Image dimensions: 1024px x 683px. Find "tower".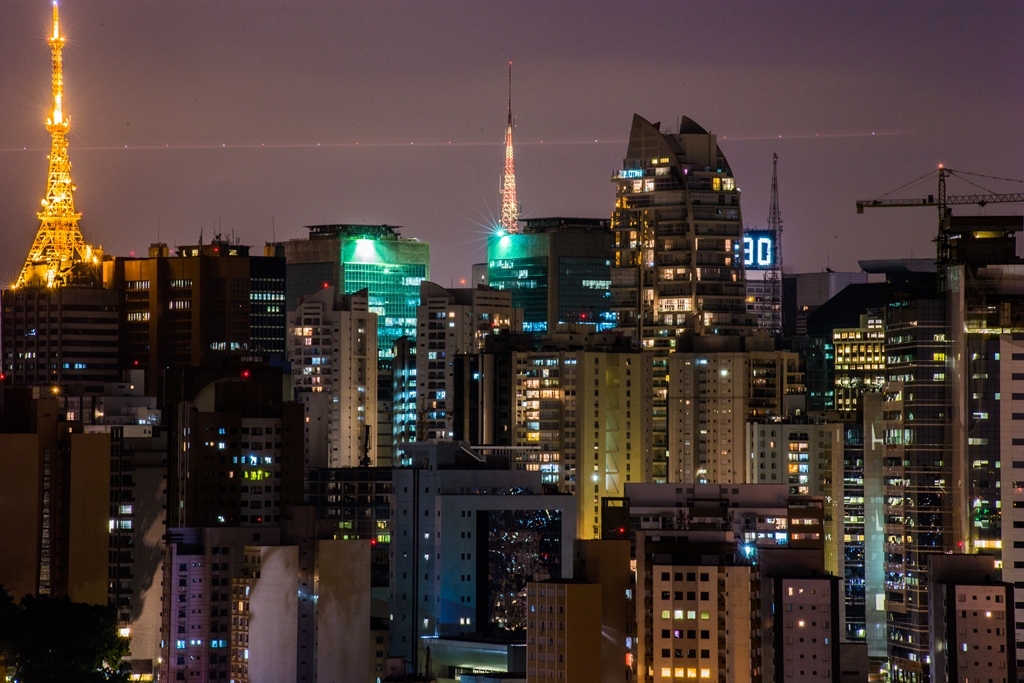
0/0/107/330.
